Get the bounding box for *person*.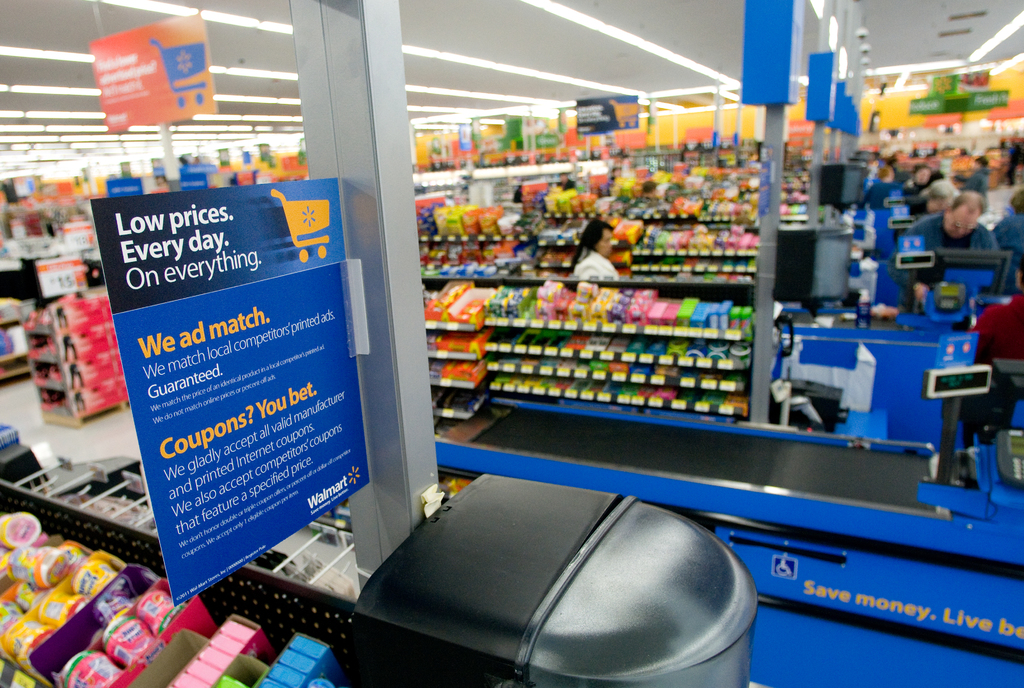
l=961, t=158, r=988, b=197.
